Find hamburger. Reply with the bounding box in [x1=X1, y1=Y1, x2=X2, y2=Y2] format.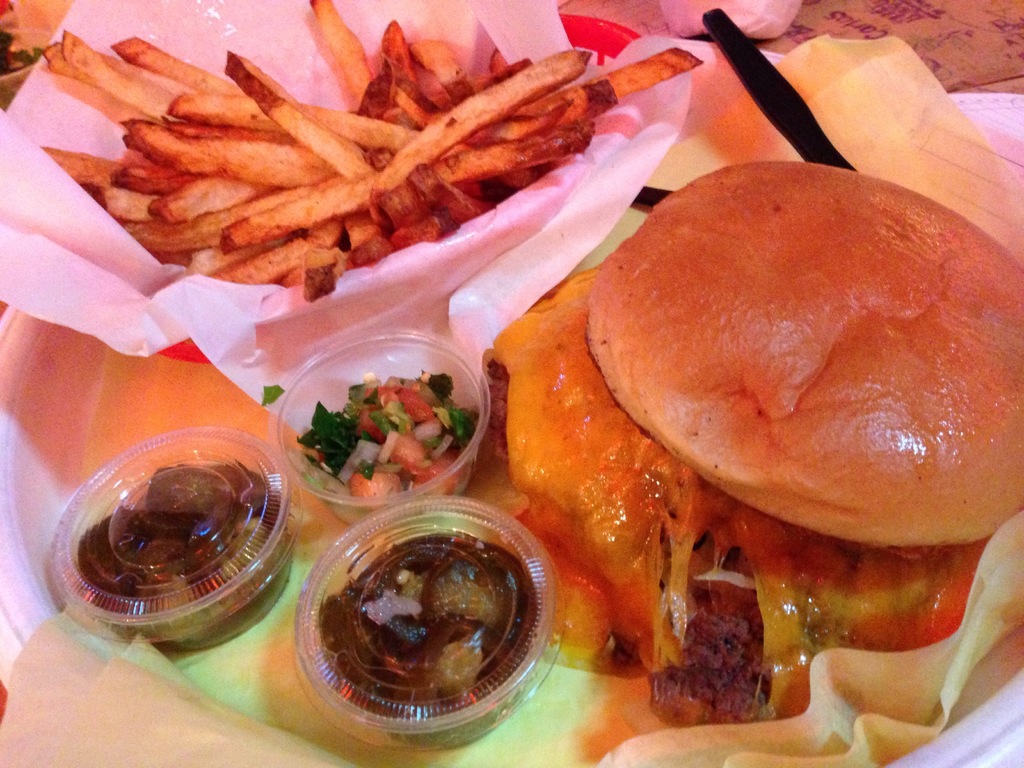
[x1=495, y1=161, x2=1023, y2=728].
